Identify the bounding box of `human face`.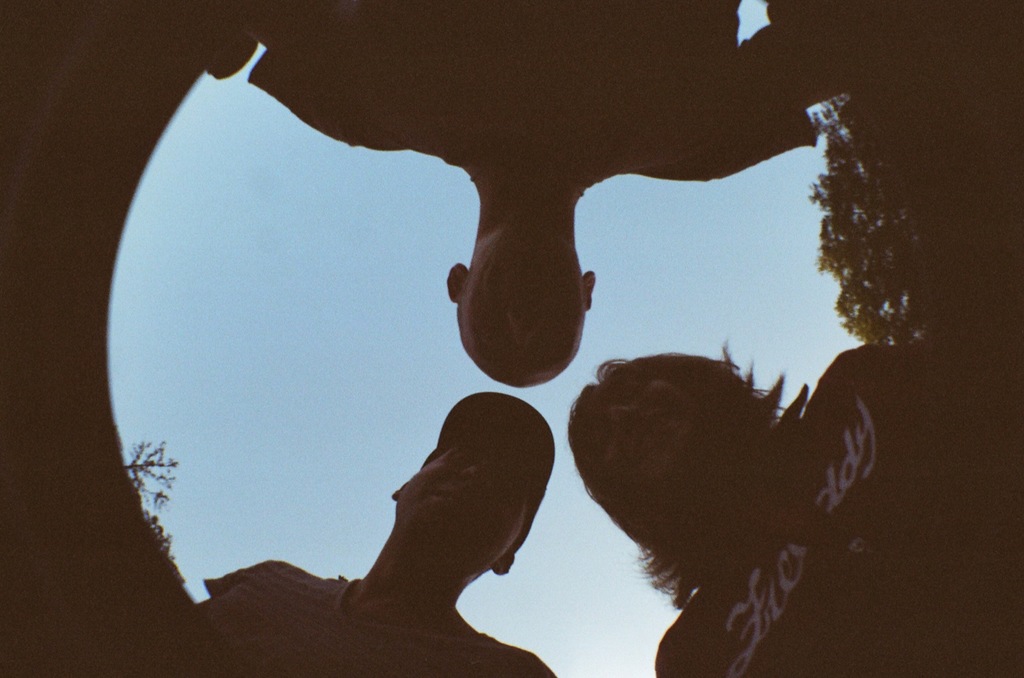
bbox(405, 436, 525, 556).
